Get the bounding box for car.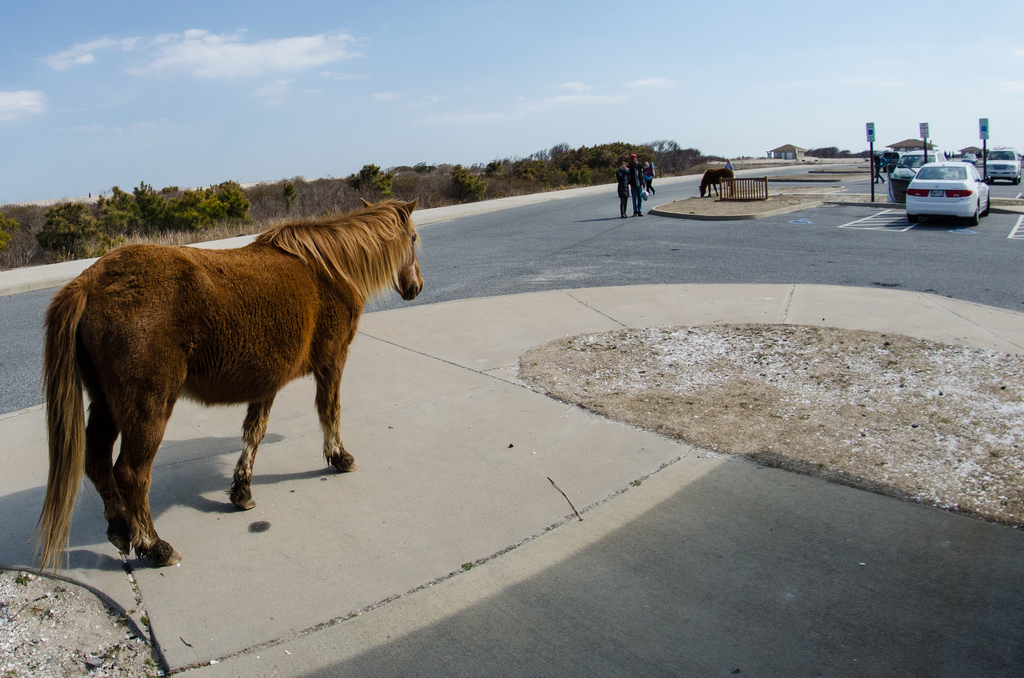
BBox(985, 147, 1023, 184).
